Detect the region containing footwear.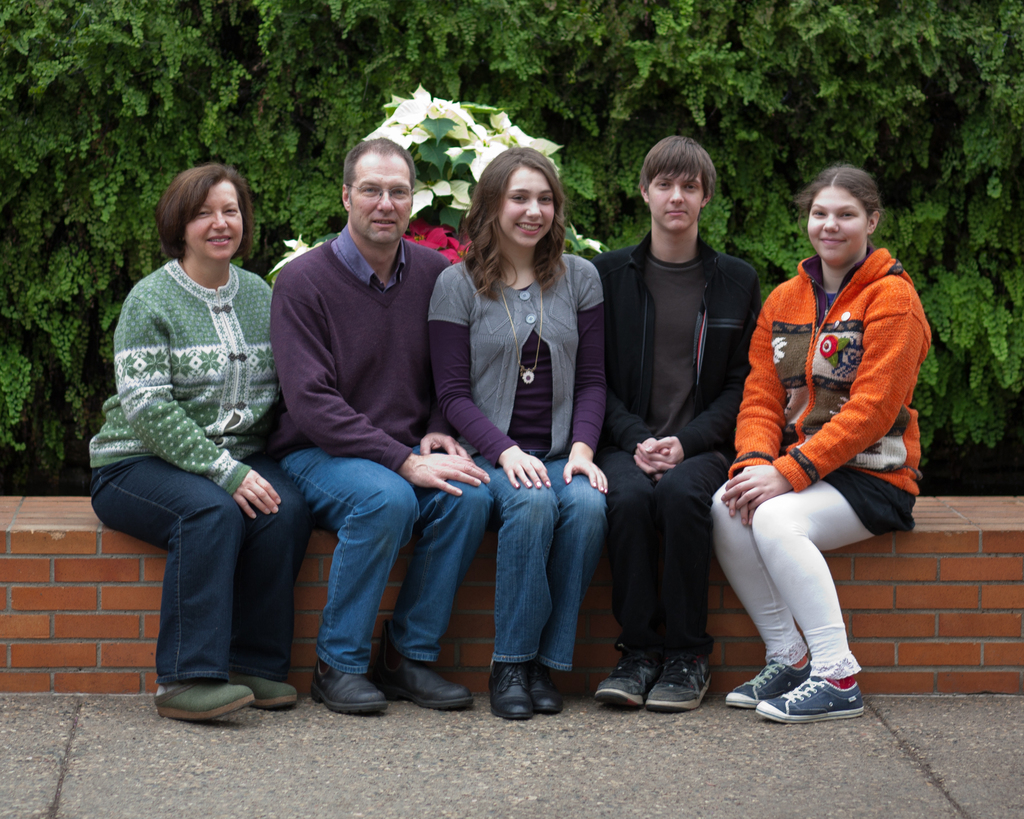
151,678,253,719.
